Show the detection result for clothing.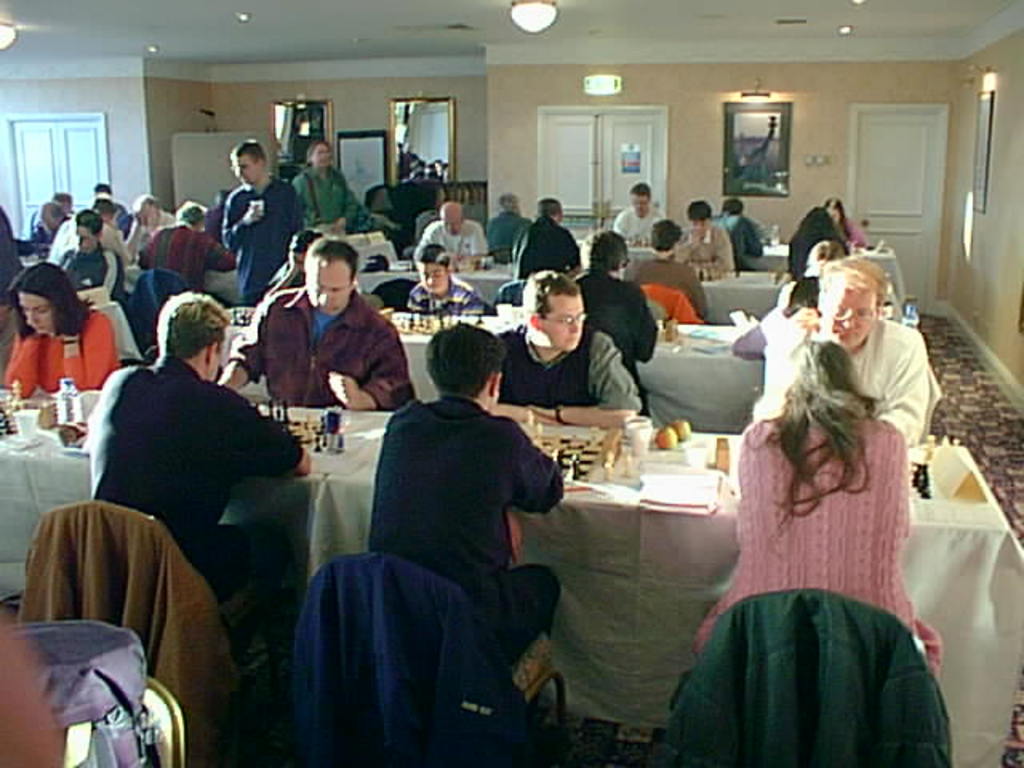
x1=754, y1=306, x2=821, y2=416.
